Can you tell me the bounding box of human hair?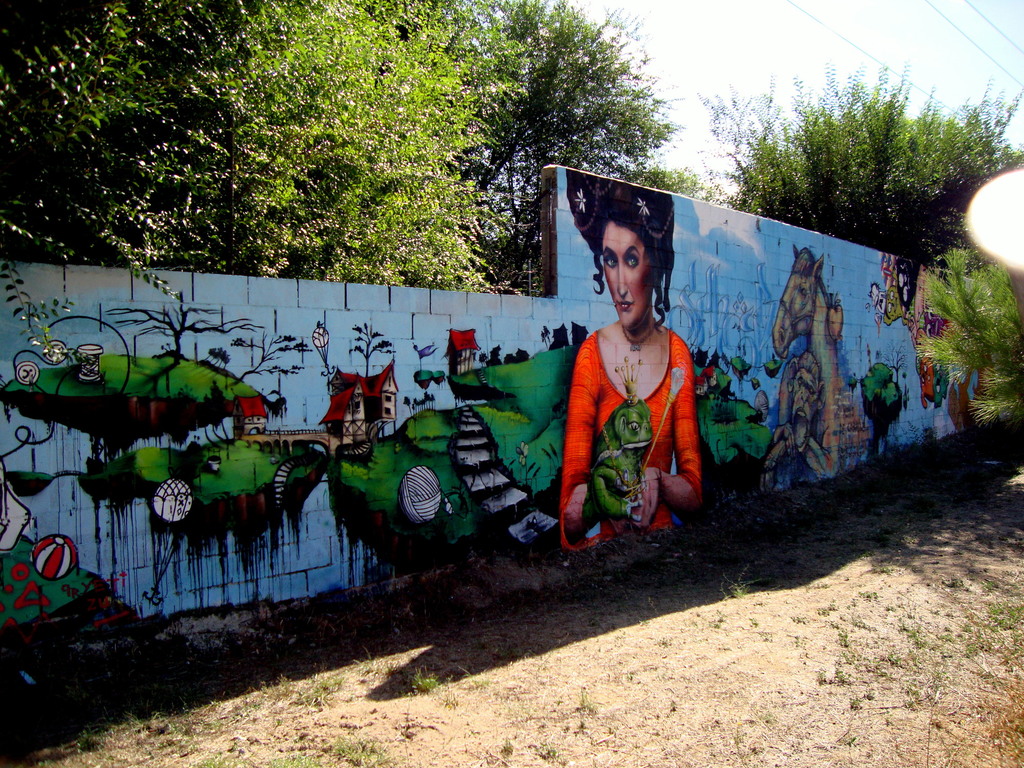
box=[580, 184, 682, 342].
